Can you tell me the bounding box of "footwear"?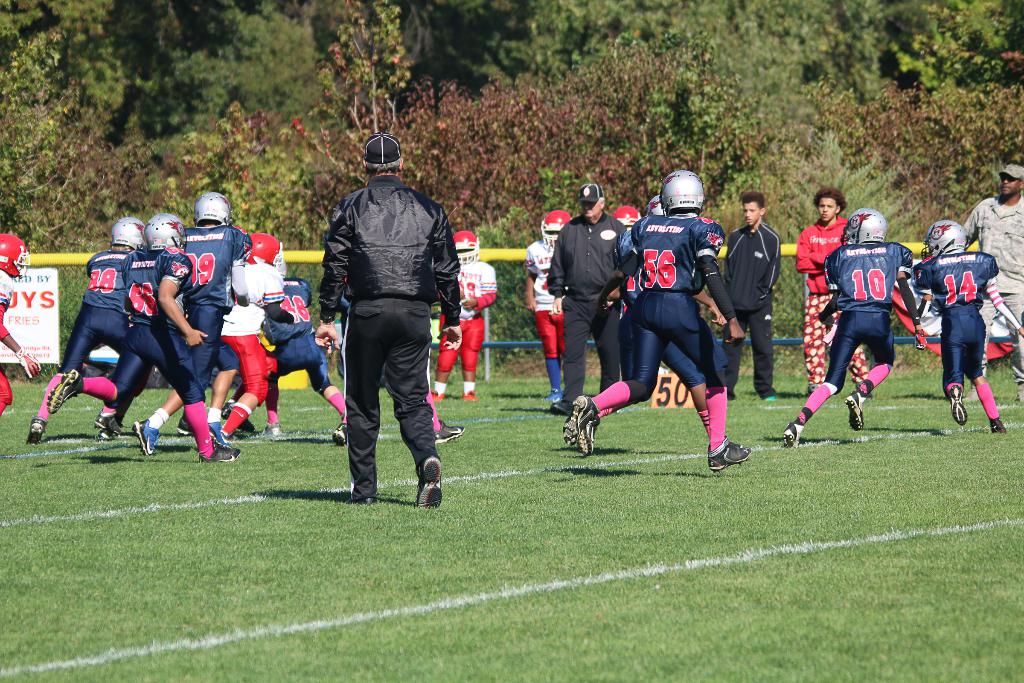
<region>708, 437, 751, 472</region>.
